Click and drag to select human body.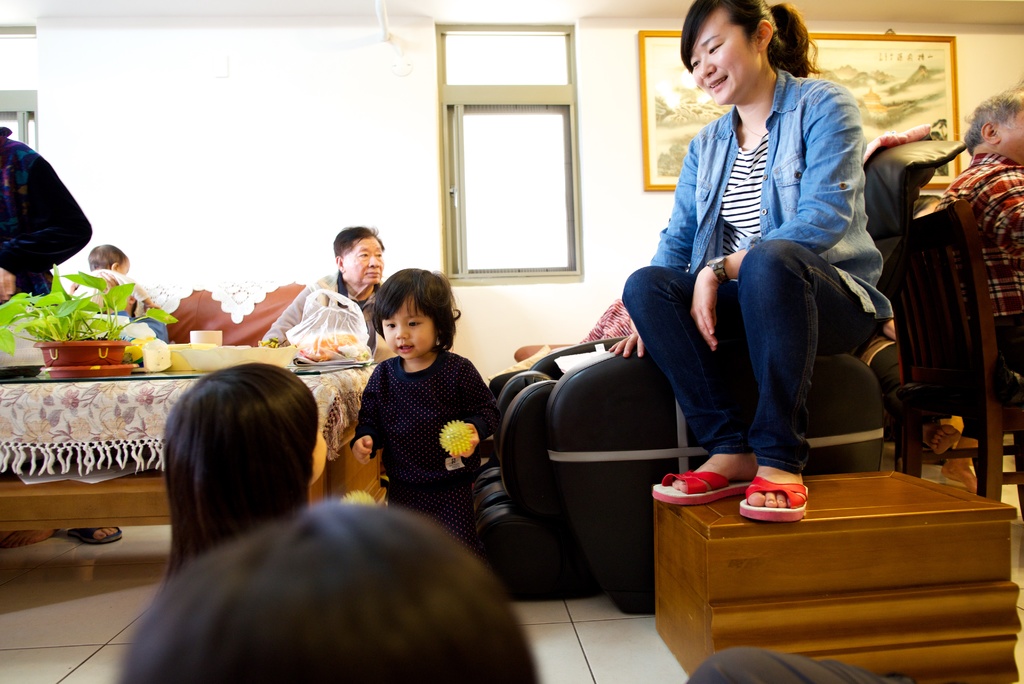
Selection: x1=257 y1=228 x2=401 y2=363.
